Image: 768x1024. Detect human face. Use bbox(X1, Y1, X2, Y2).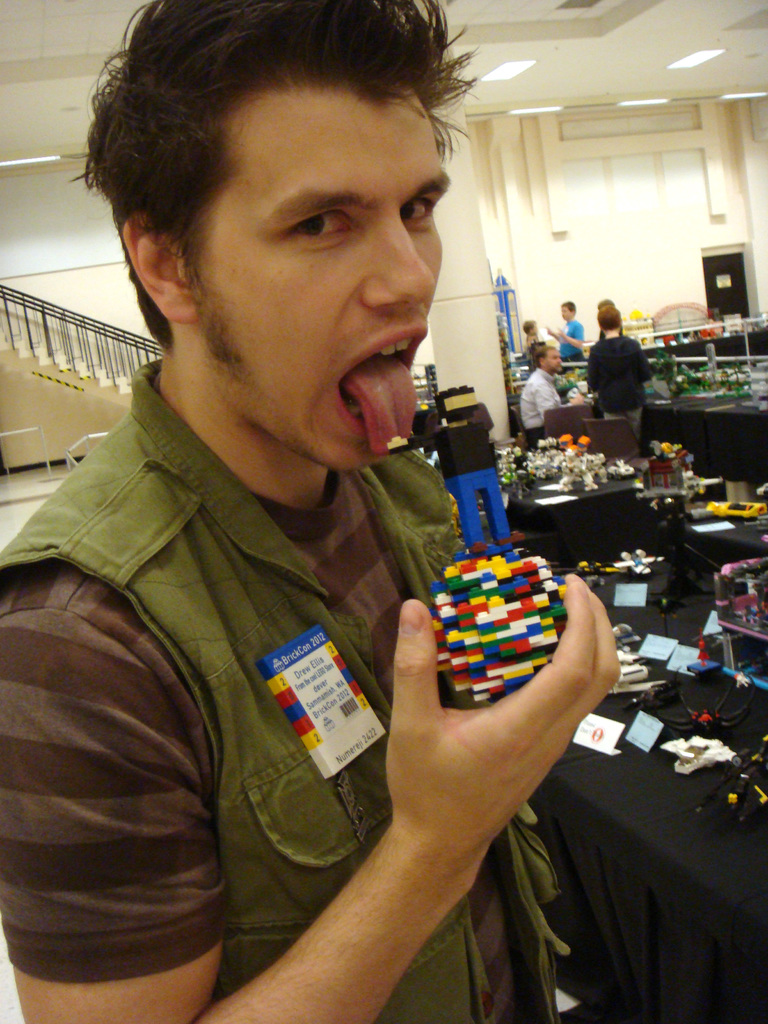
bbox(539, 348, 565, 383).
